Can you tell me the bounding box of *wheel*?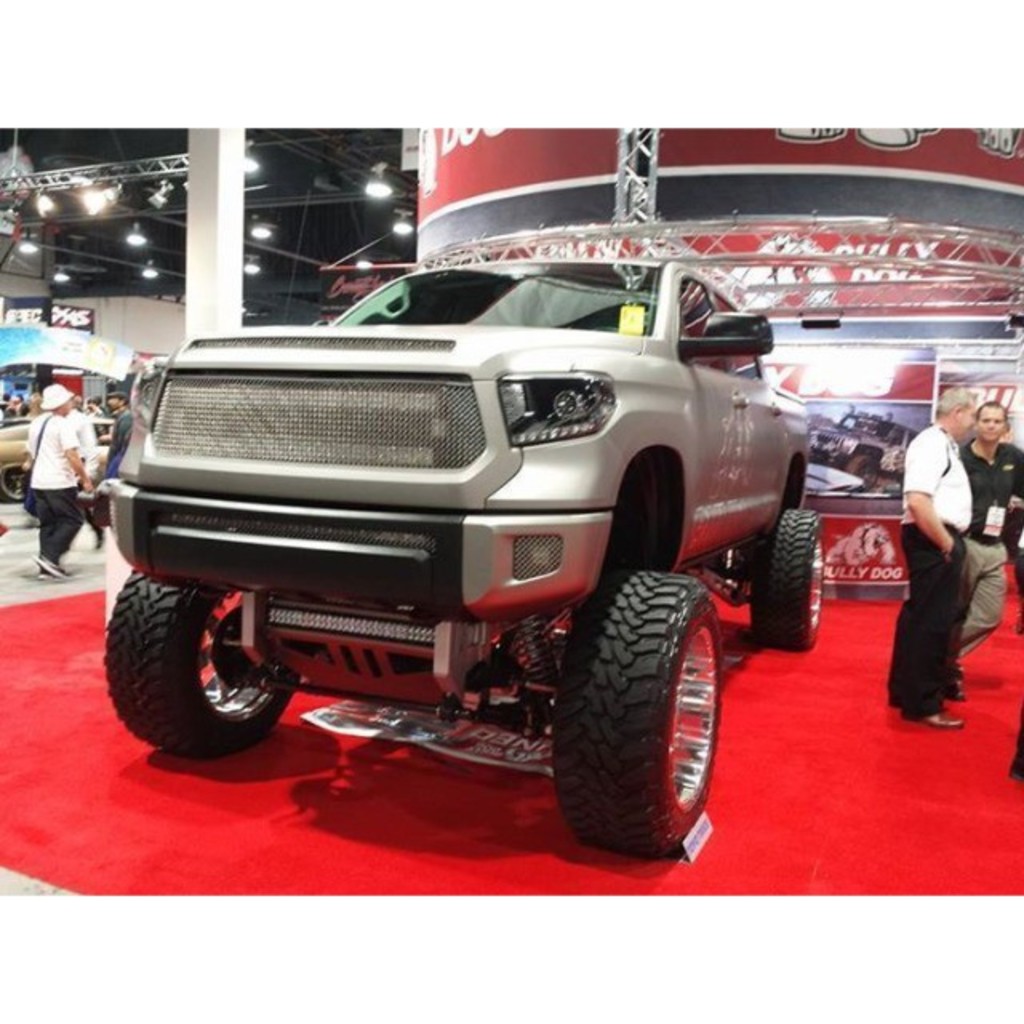
850,456,882,490.
